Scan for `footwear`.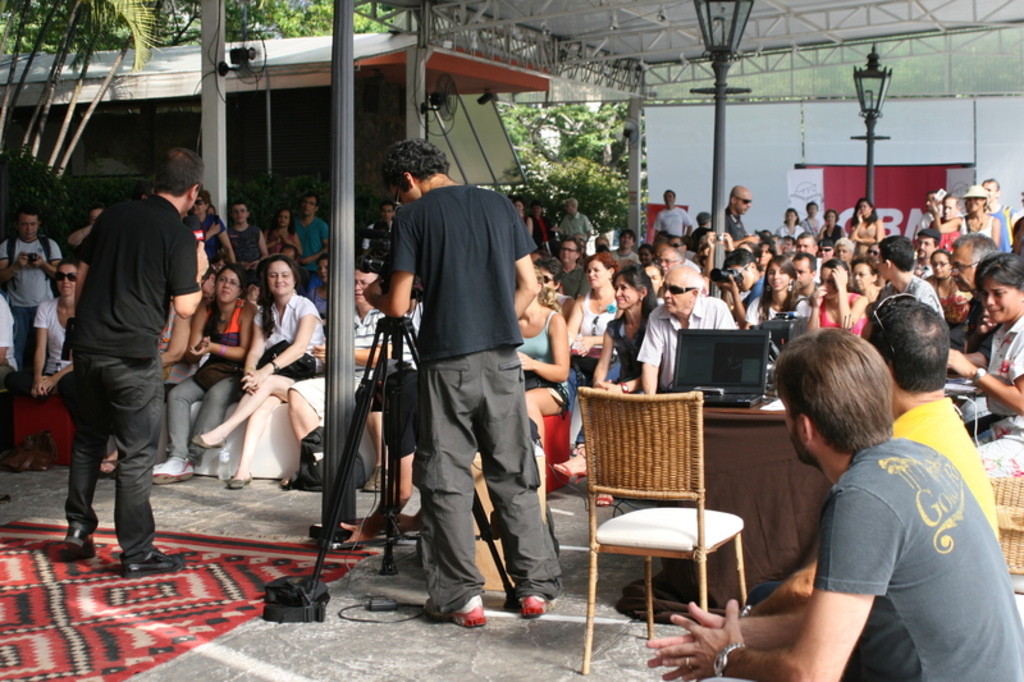
Scan result: BBox(104, 456, 118, 477).
